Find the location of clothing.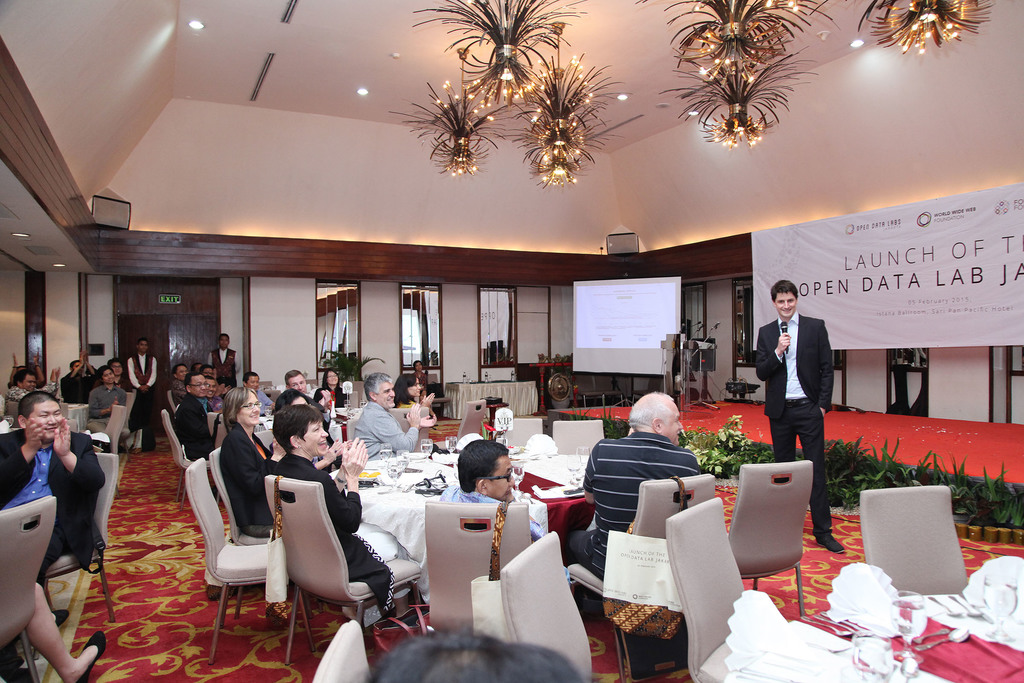
Location: [210,349,241,378].
